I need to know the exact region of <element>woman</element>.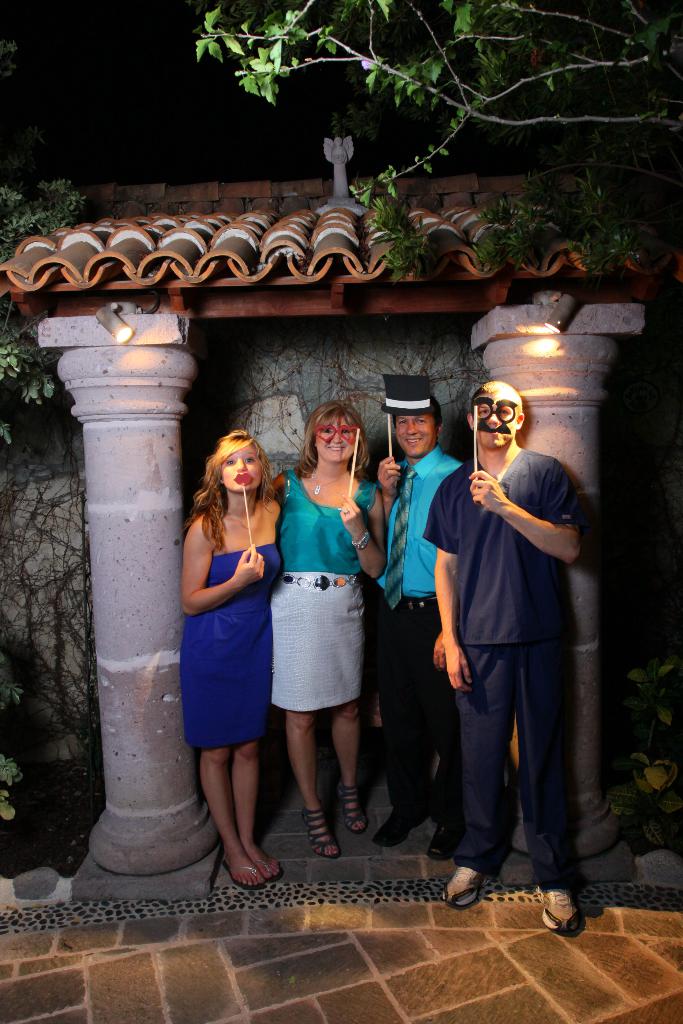
Region: <region>170, 416, 285, 875</region>.
